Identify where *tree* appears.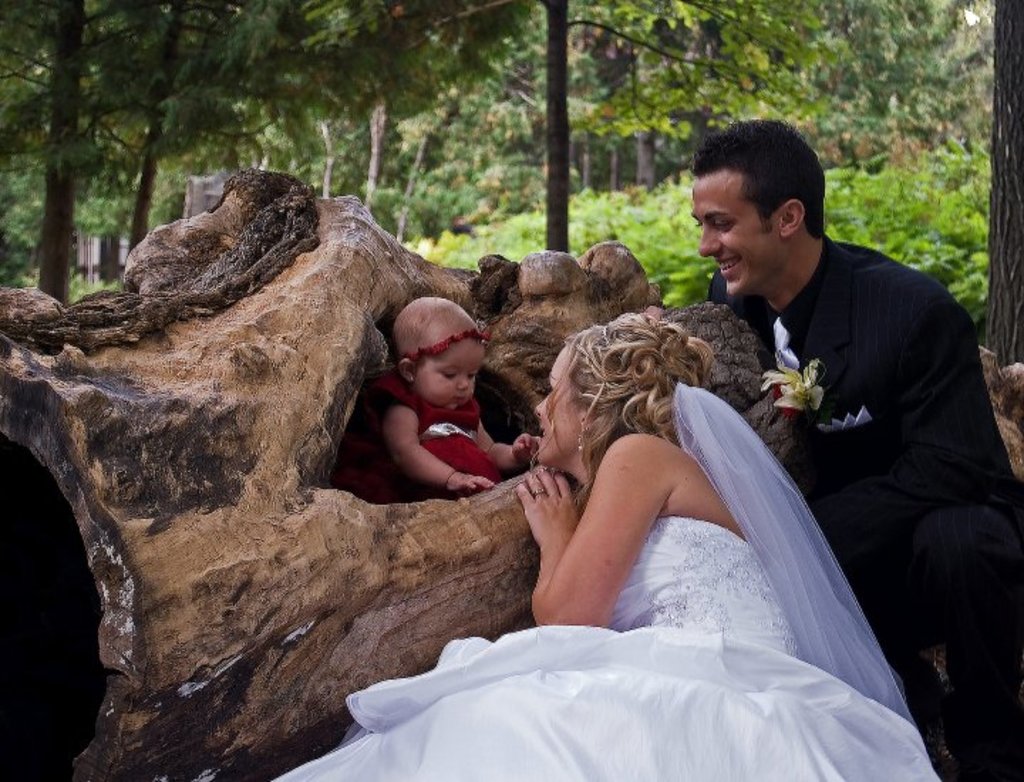
Appears at crop(727, 0, 859, 155).
